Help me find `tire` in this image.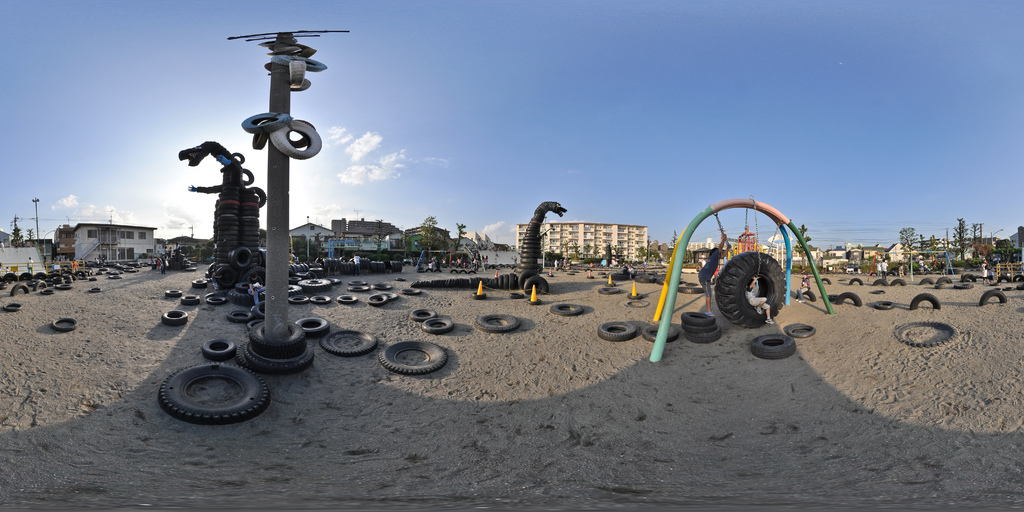
Found it: detection(595, 320, 639, 341).
